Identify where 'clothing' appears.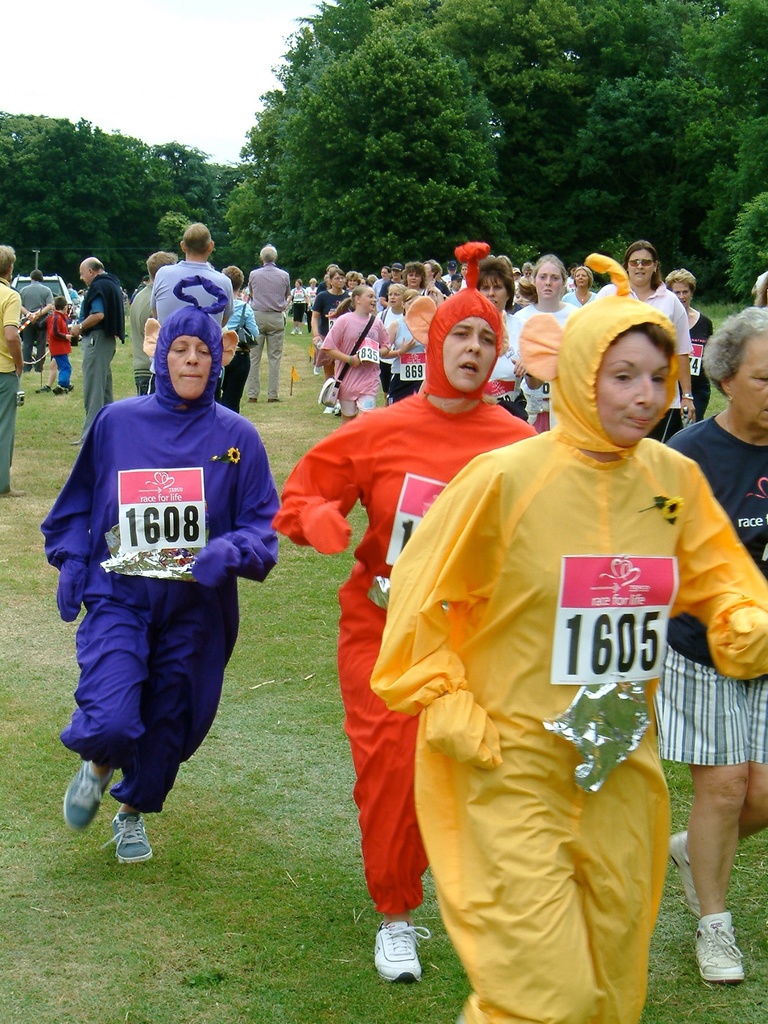
Appears at (left=371, top=278, right=387, bottom=313).
